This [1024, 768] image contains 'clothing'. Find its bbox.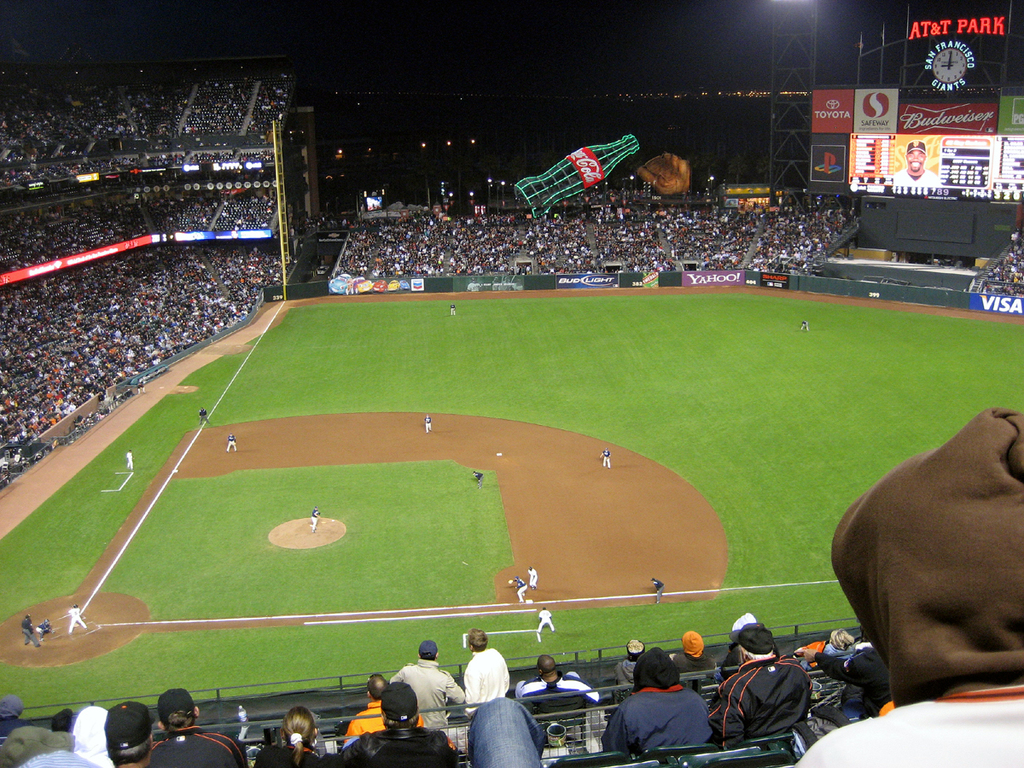
region(451, 641, 511, 716).
